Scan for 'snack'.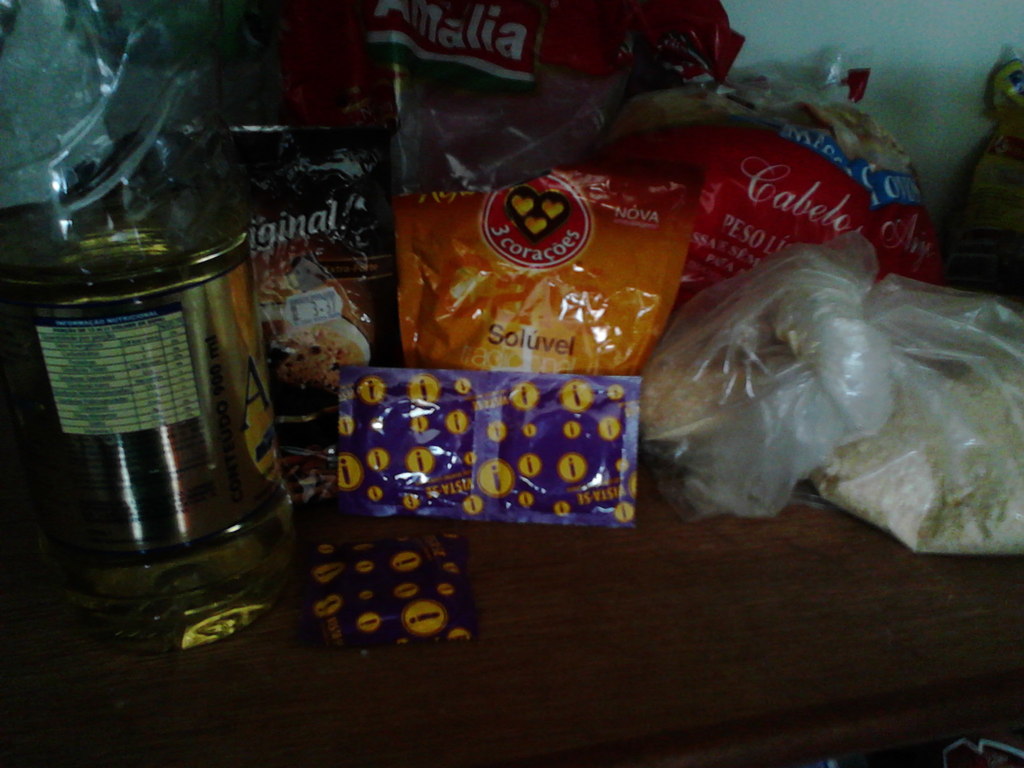
Scan result: 598, 102, 941, 307.
